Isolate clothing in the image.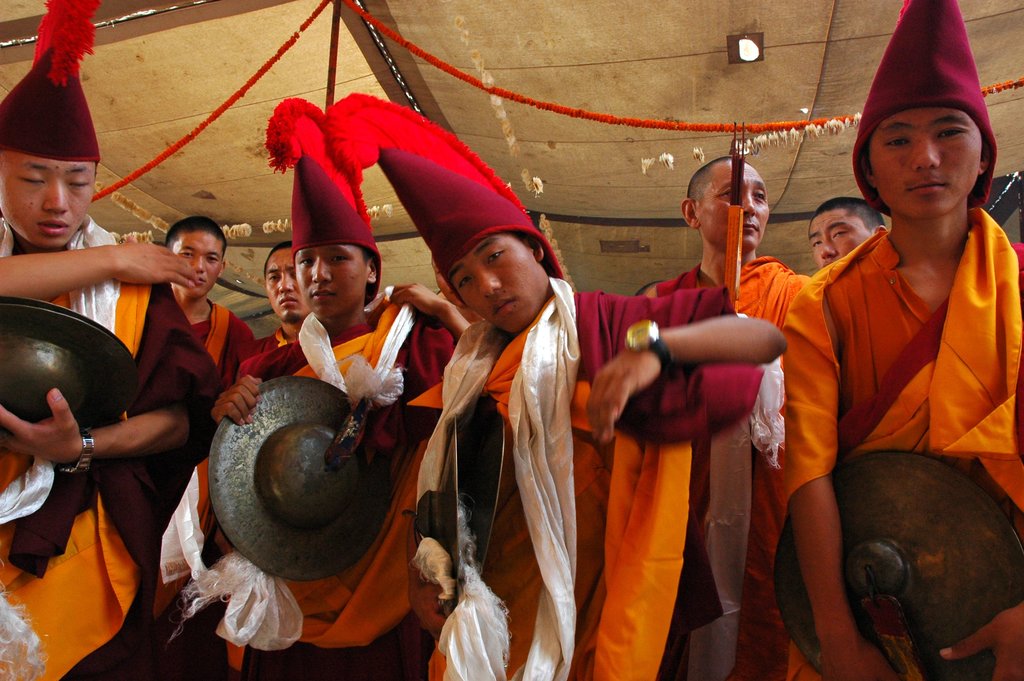
Isolated region: [190, 293, 246, 367].
